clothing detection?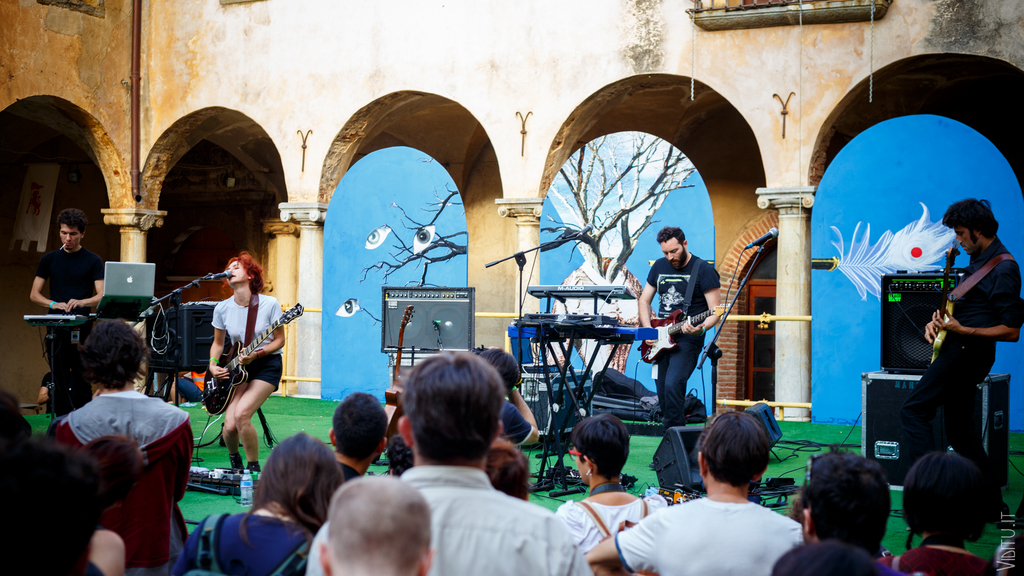
<bbox>52, 389, 196, 575</bbox>
